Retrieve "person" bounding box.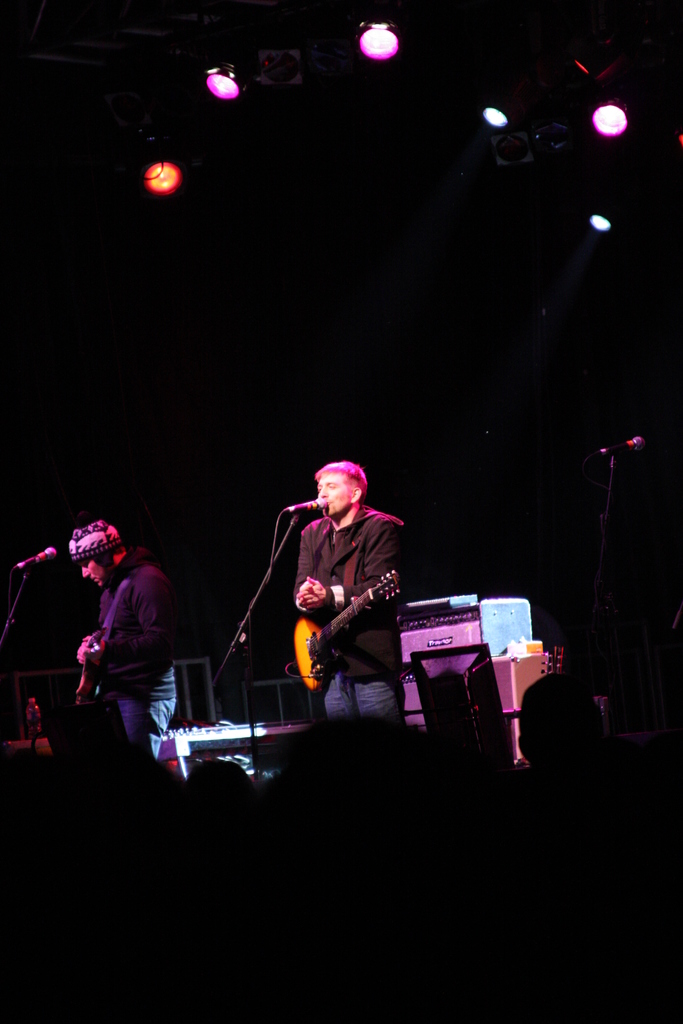
Bounding box: select_region(264, 433, 423, 762).
